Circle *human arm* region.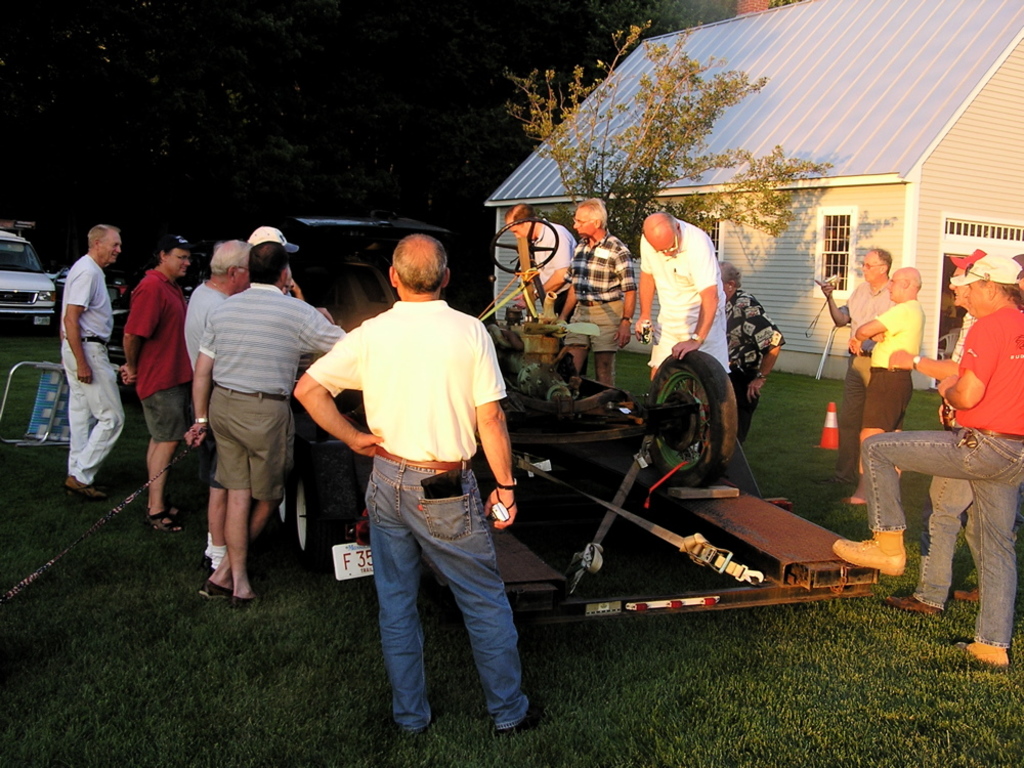
Region: bbox=(472, 326, 520, 531).
